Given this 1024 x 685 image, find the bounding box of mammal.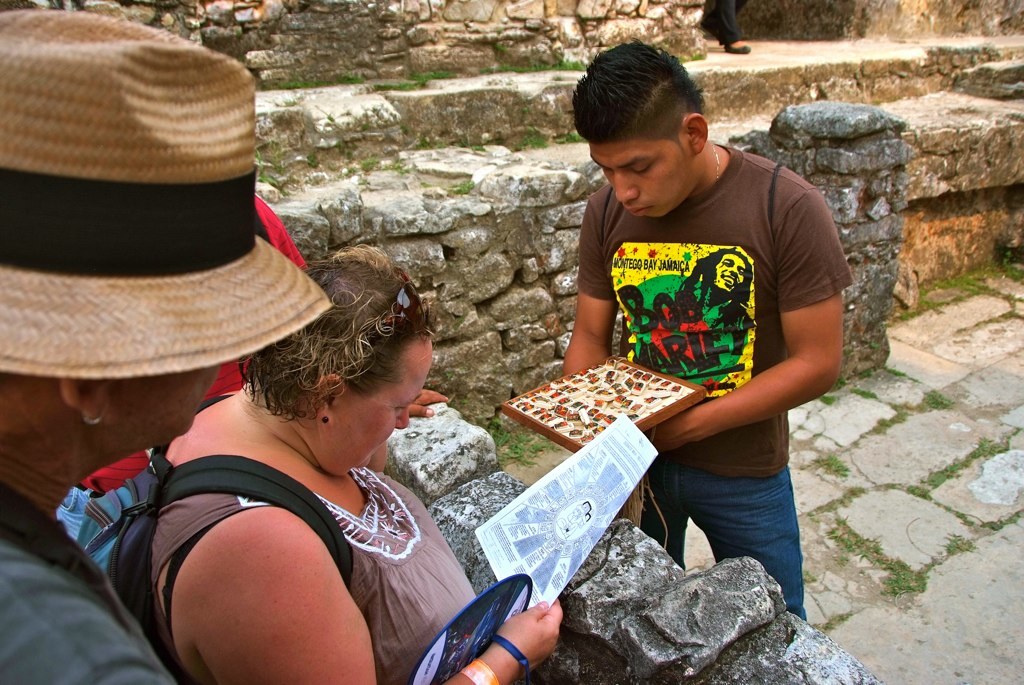
x1=0 y1=5 x2=332 y2=684.
